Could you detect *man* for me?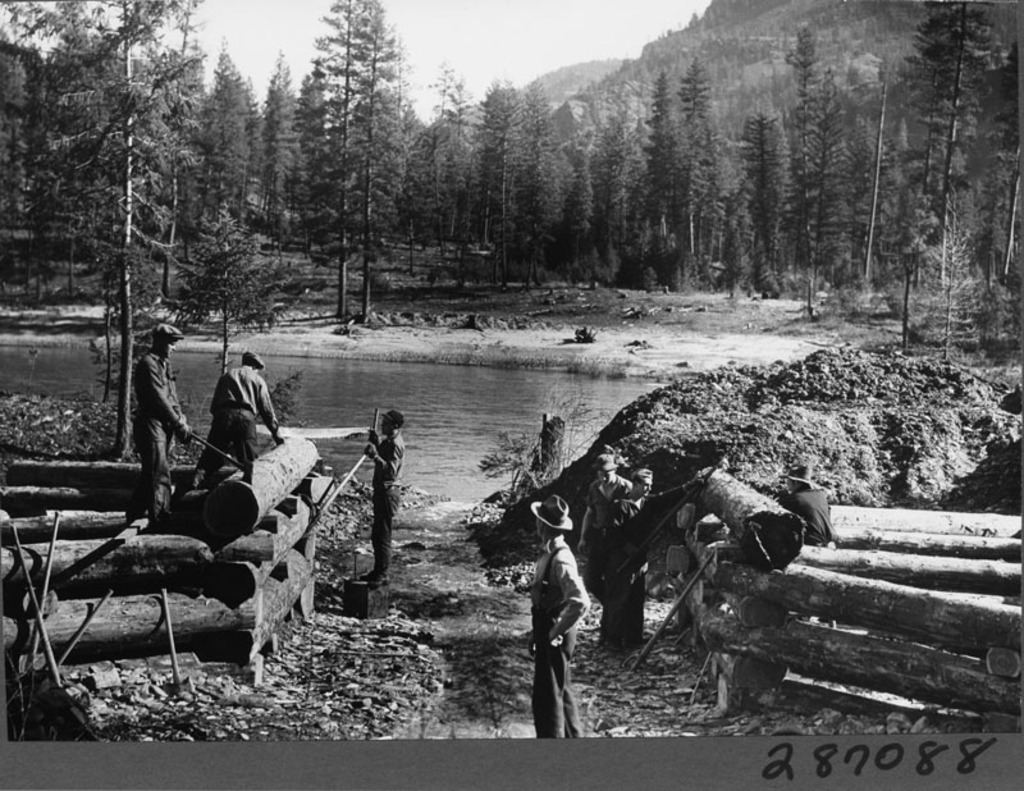
Detection result: rect(511, 495, 579, 739).
